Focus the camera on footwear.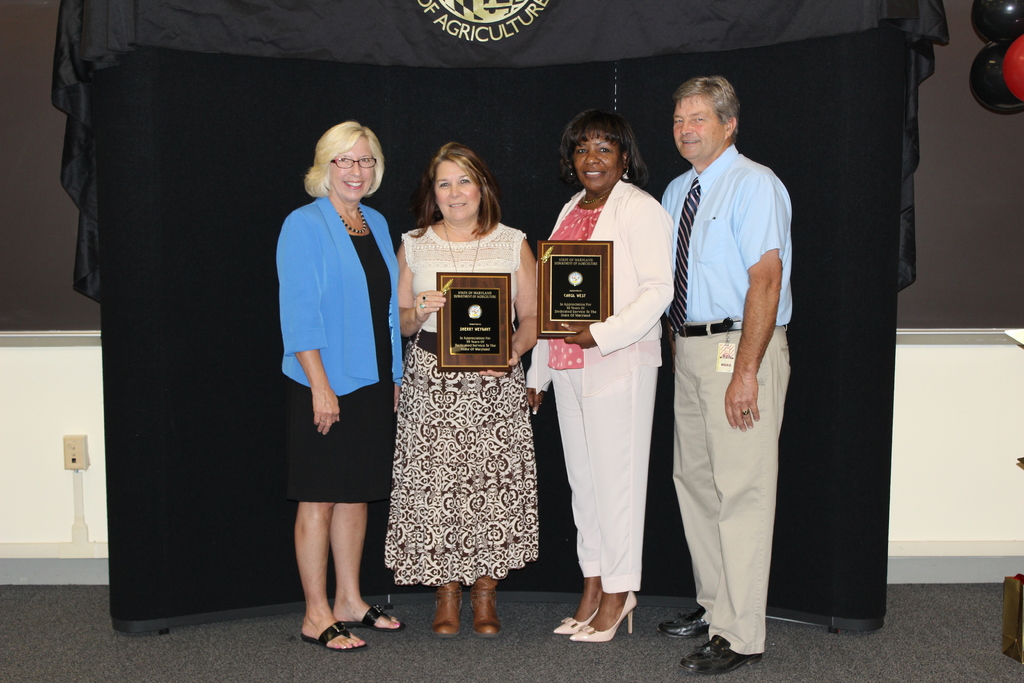
Focus region: <bbox>677, 633, 762, 676</bbox>.
